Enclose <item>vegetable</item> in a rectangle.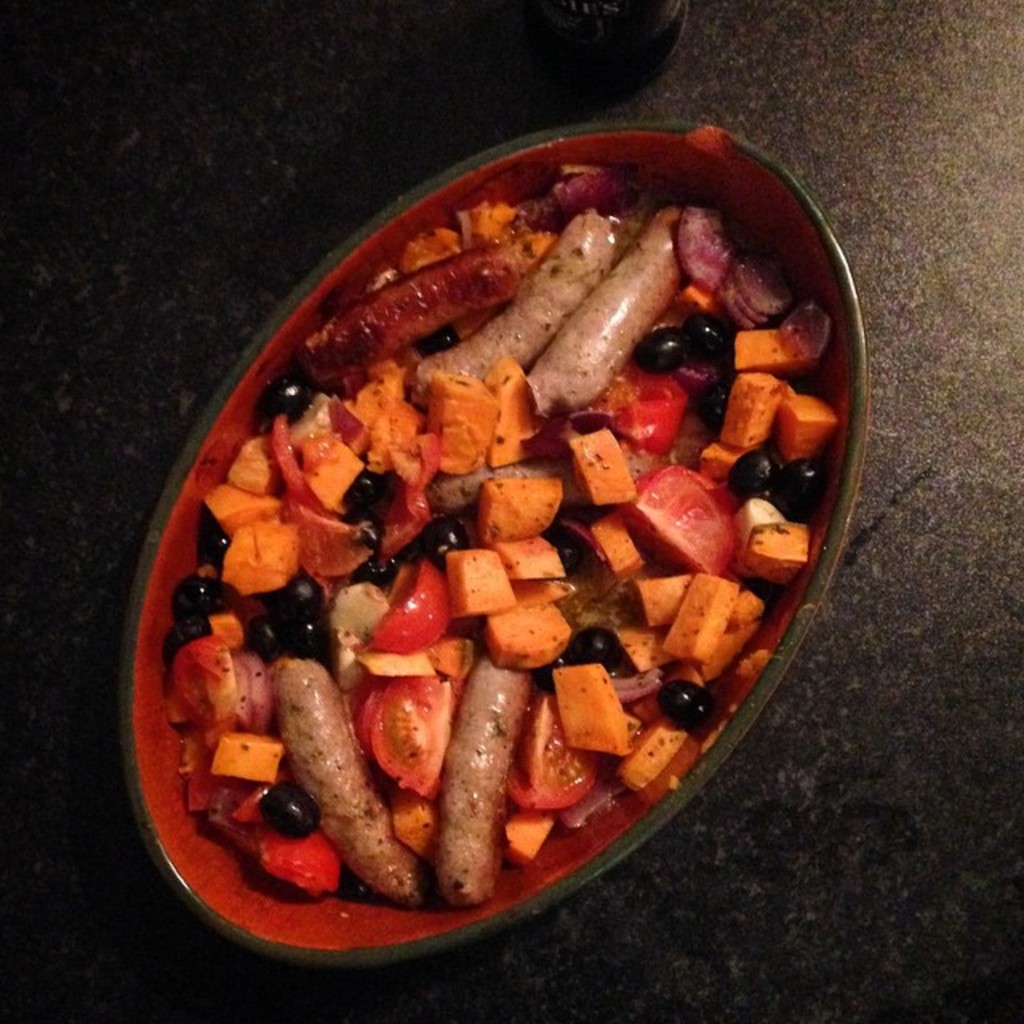
l=195, t=491, r=272, b=536.
